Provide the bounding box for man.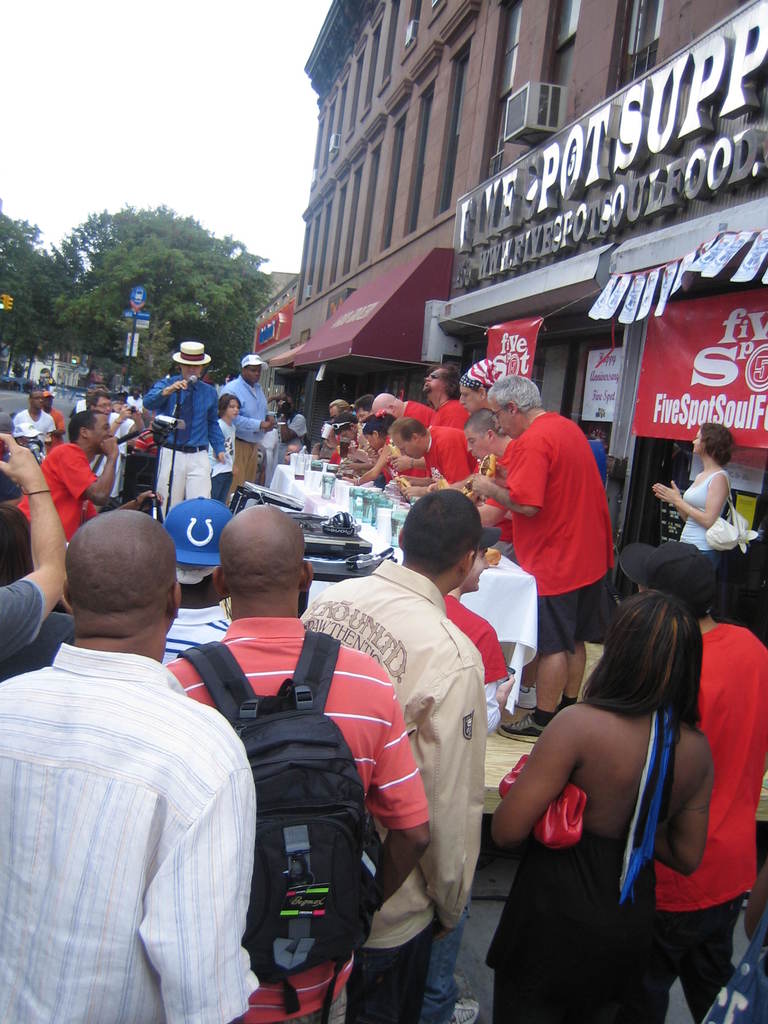
l=11, t=465, r=271, b=1023.
